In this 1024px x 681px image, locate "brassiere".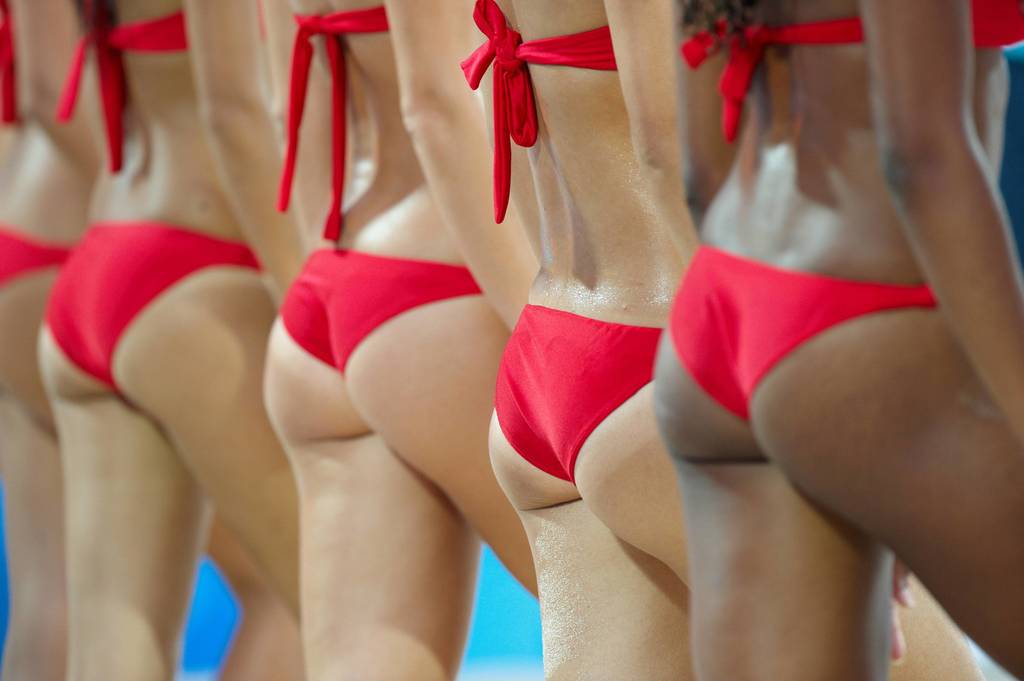
Bounding box: box=[463, 1, 618, 223].
